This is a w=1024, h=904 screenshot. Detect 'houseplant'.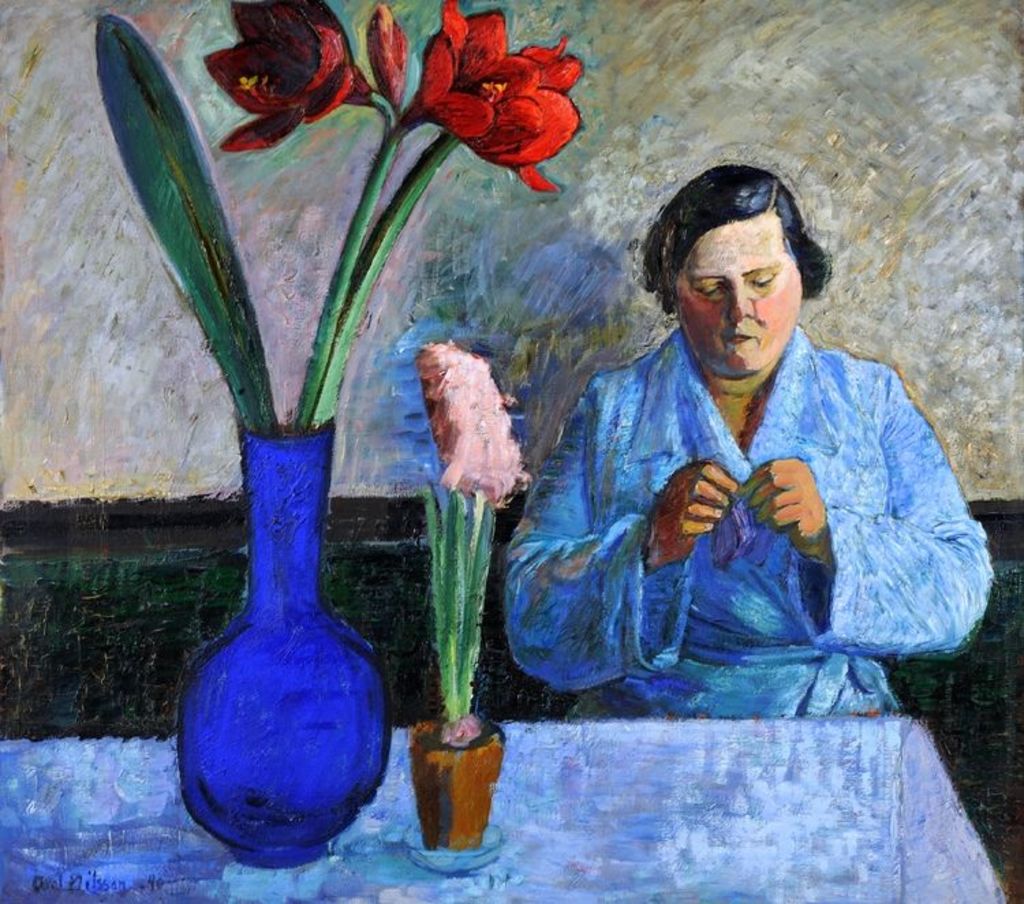
locate(91, 0, 586, 849).
